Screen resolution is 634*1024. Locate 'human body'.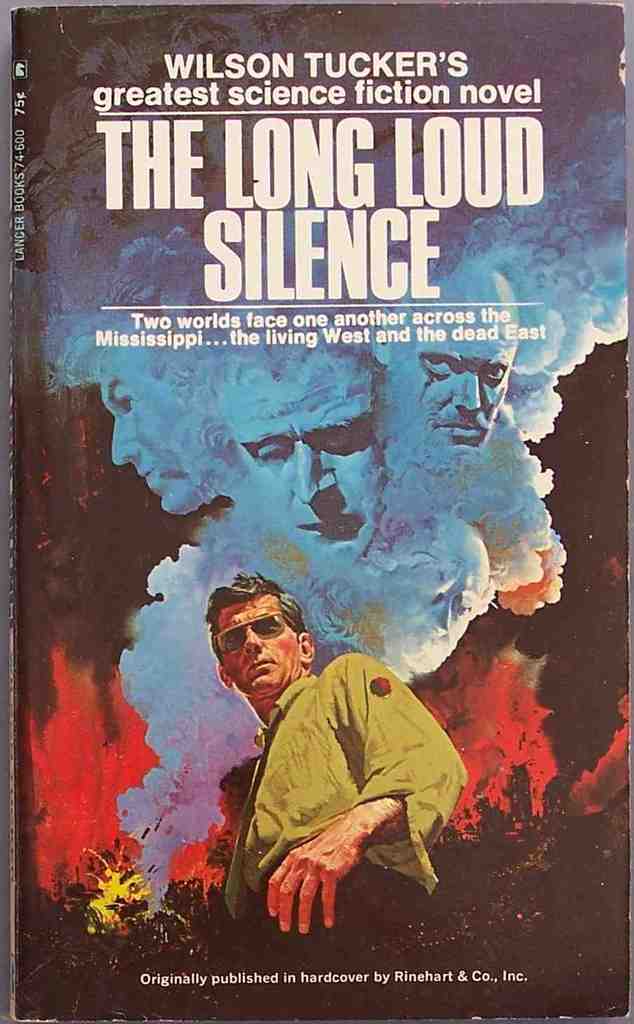
{"x1": 174, "y1": 587, "x2": 481, "y2": 954}.
